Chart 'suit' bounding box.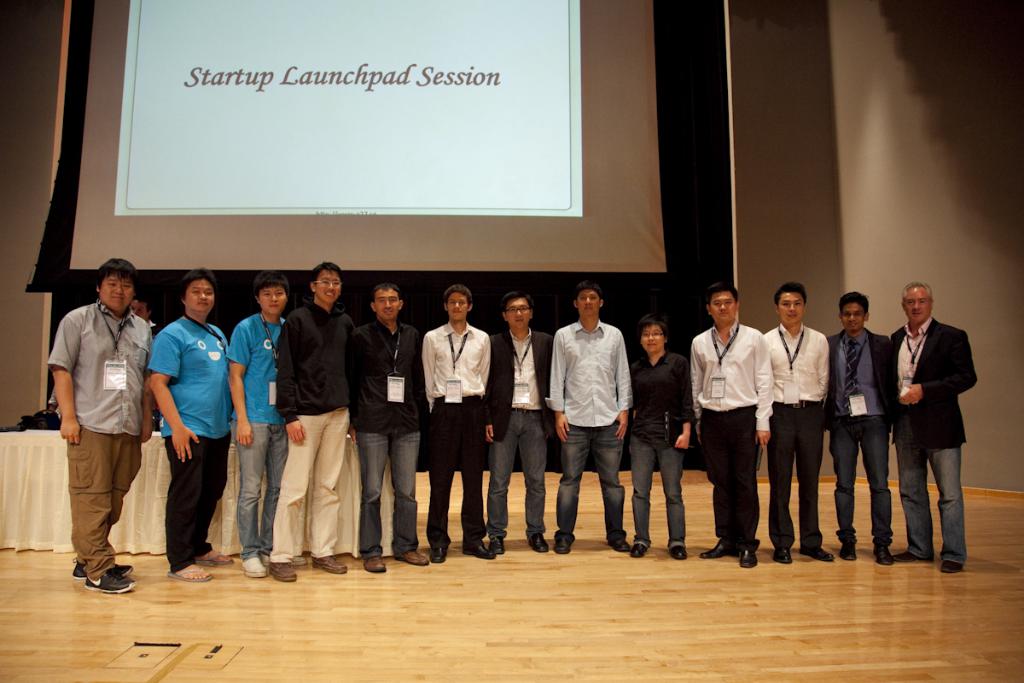
Charted: left=487, top=330, right=559, bottom=444.
